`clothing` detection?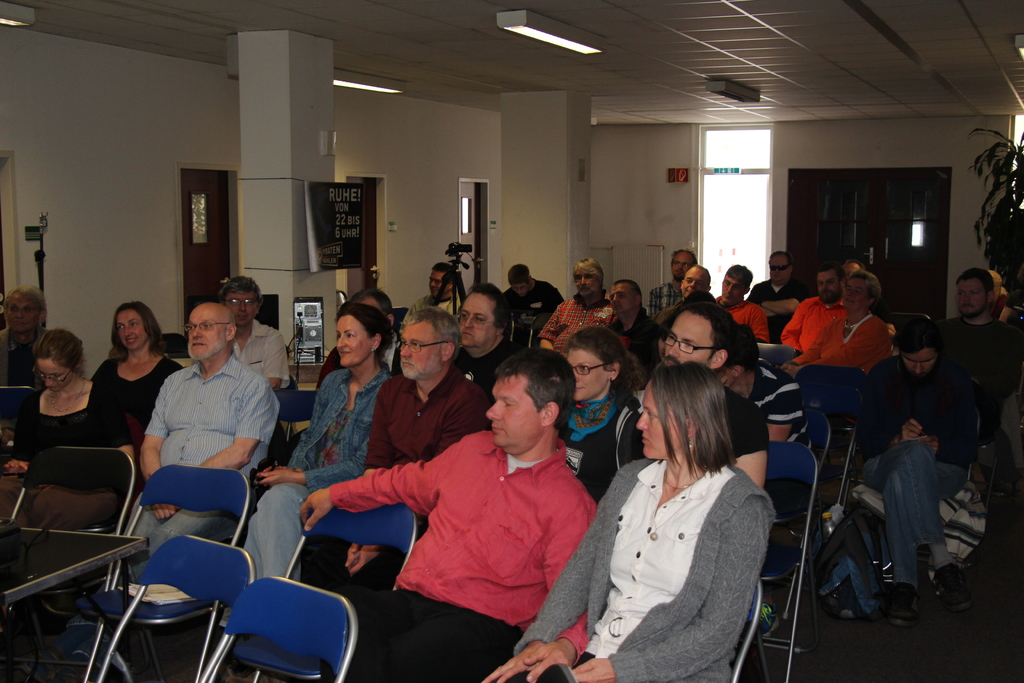
[854,349,984,582]
